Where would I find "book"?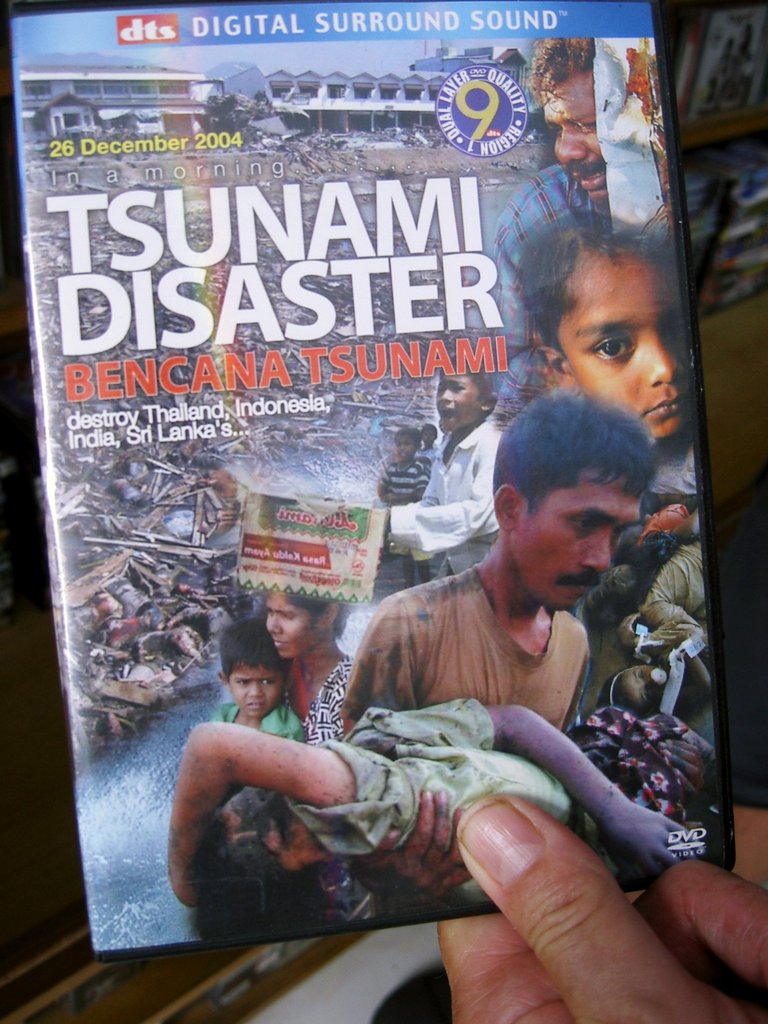
At {"left": 25, "top": 8, "right": 717, "bottom": 960}.
